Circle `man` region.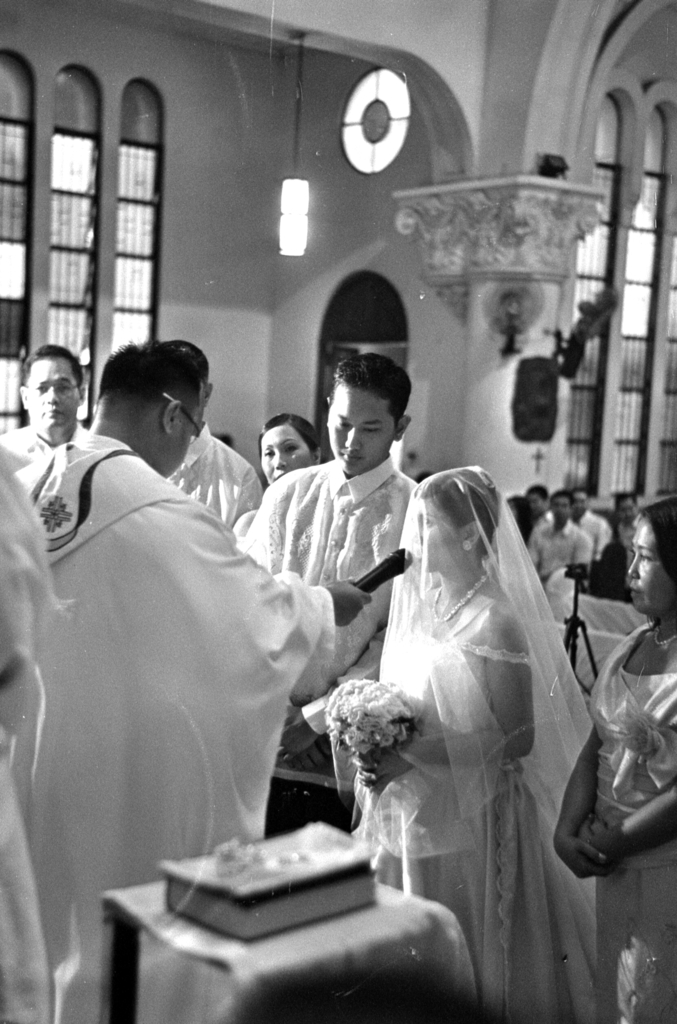
Region: <bbox>614, 490, 640, 536</bbox>.
